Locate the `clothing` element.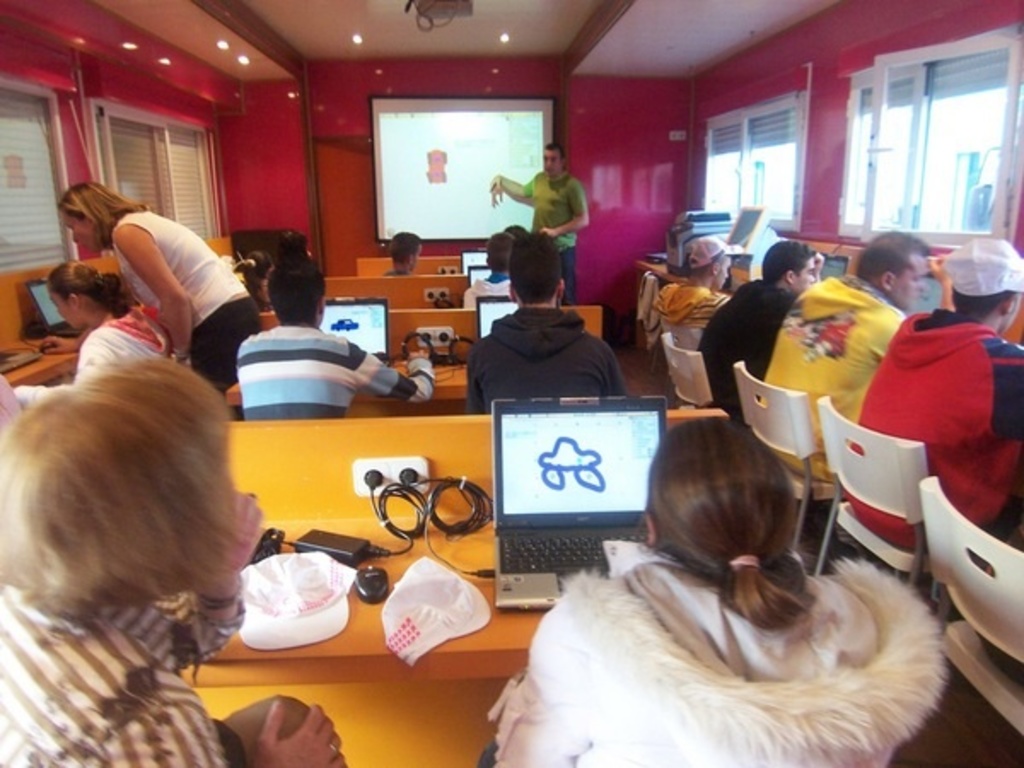
Element bbox: bbox=[655, 283, 730, 346].
